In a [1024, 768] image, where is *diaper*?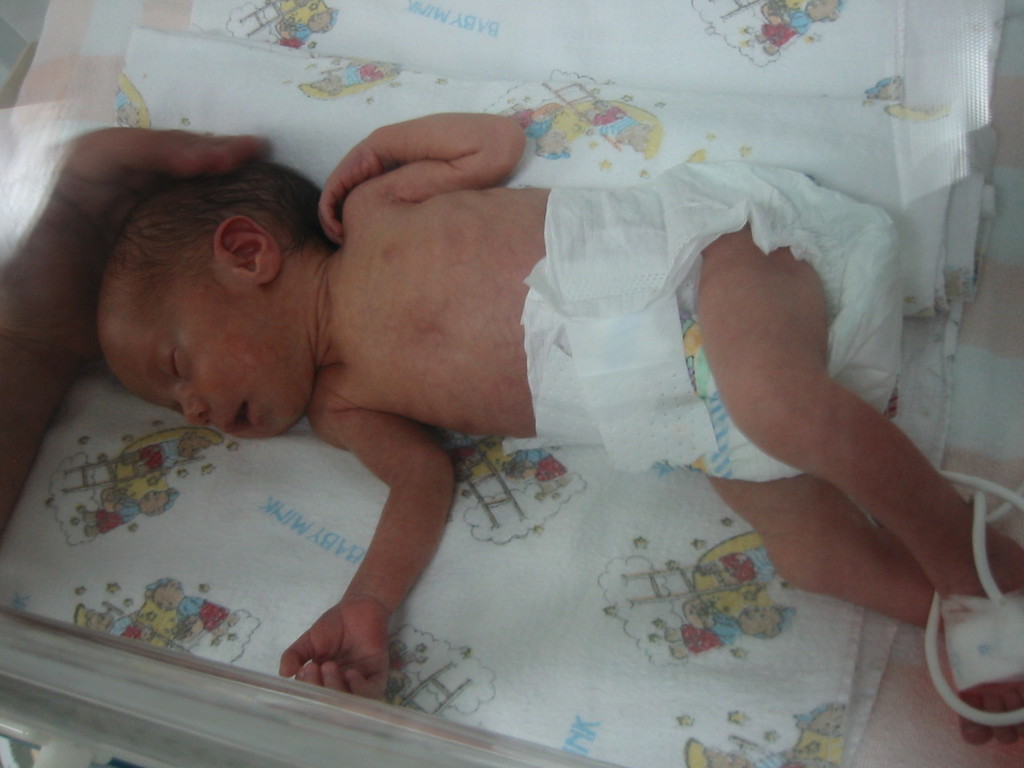
(x1=518, y1=160, x2=902, y2=483).
